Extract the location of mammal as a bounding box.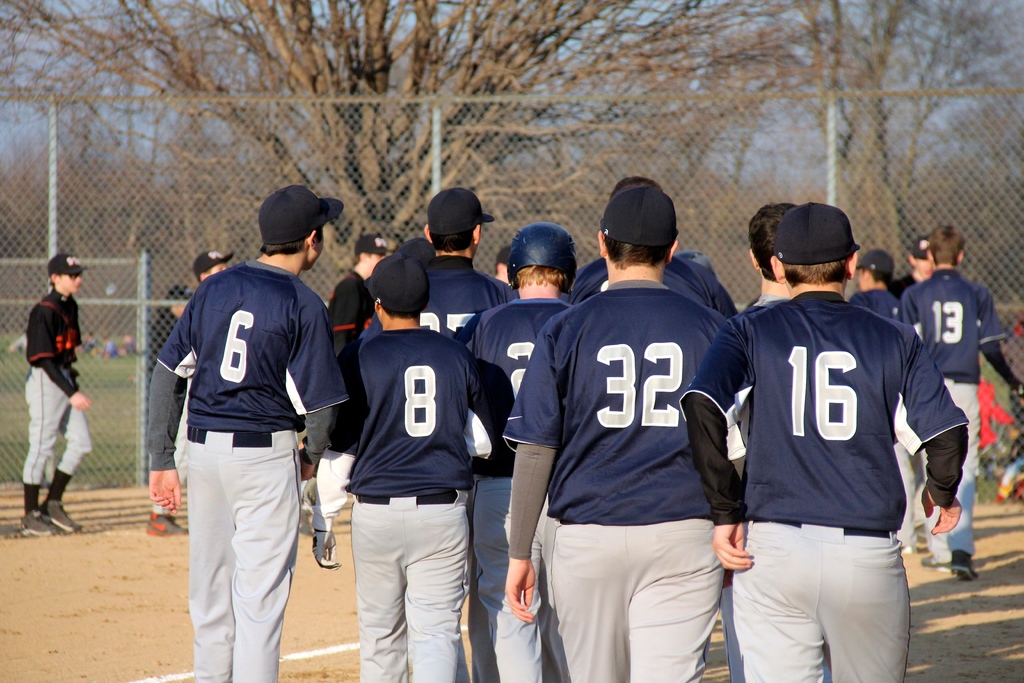
box=[465, 215, 582, 682].
